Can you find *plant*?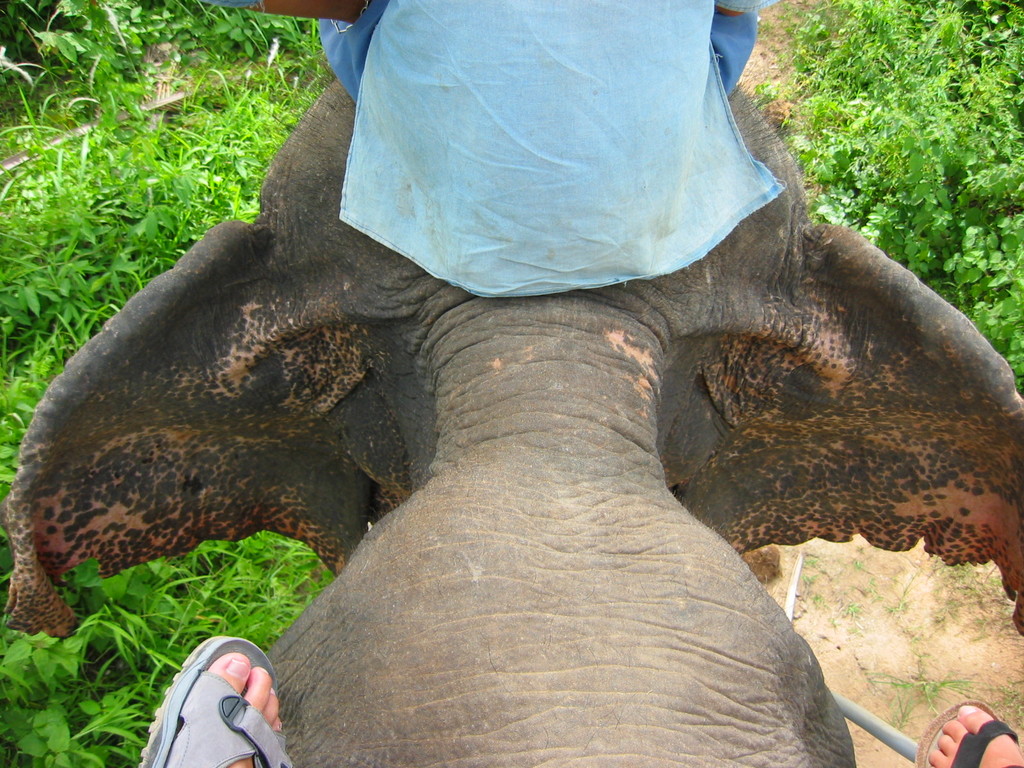
Yes, bounding box: {"left": 0, "top": 529, "right": 341, "bottom": 767}.
